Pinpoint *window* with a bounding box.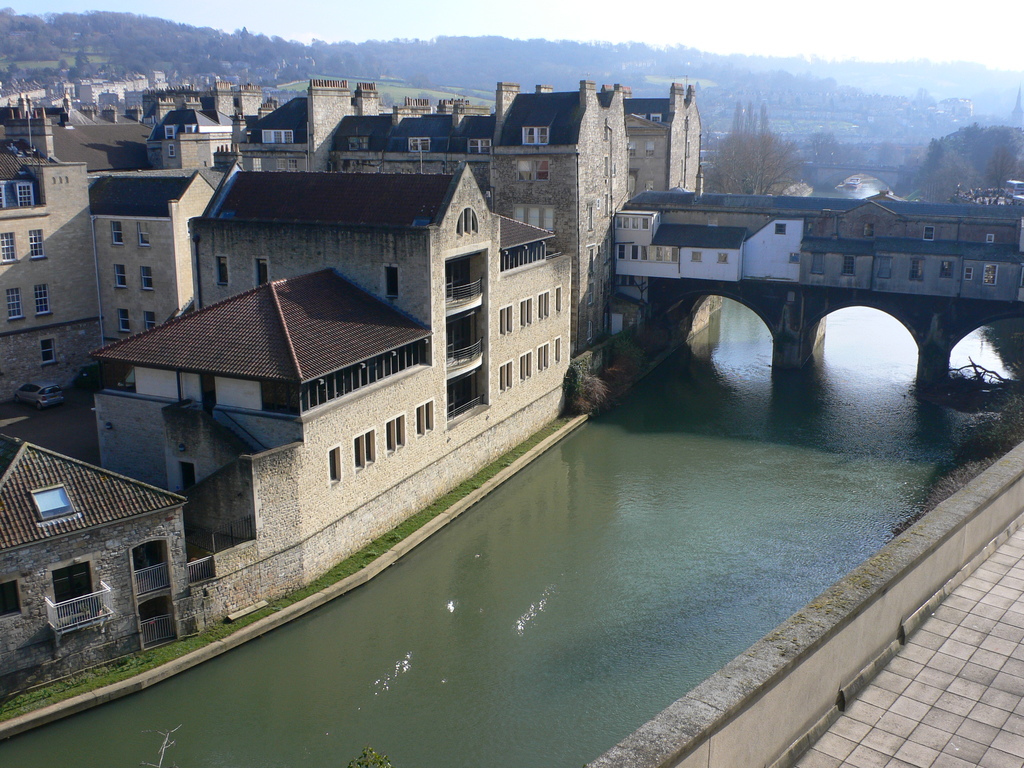
bbox=(387, 409, 404, 458).
